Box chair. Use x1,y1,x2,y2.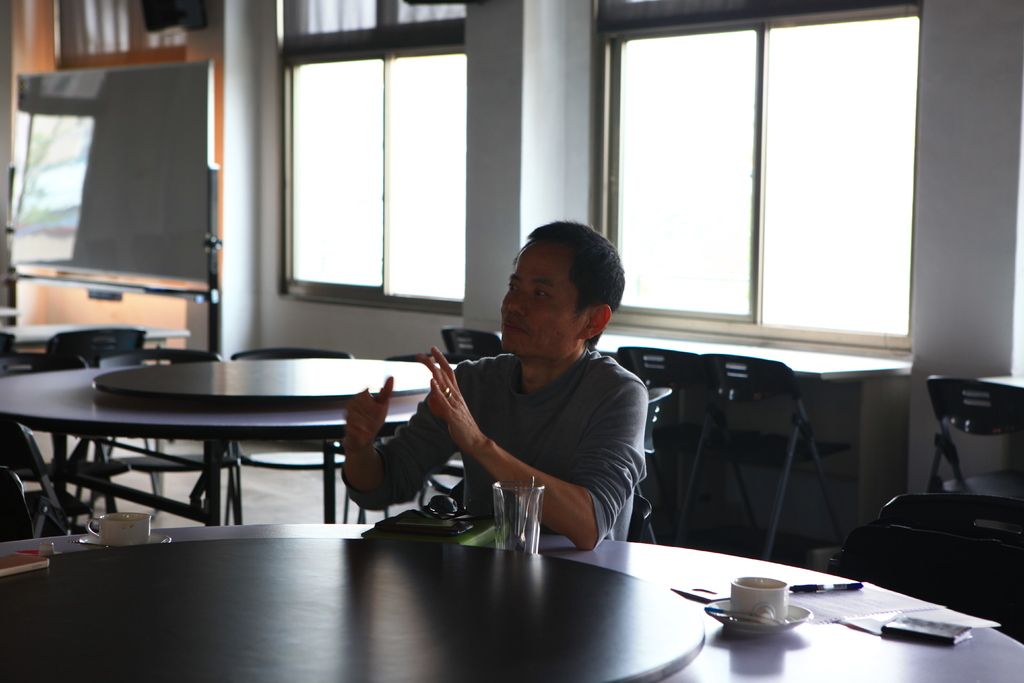
911,365,1018,534.
